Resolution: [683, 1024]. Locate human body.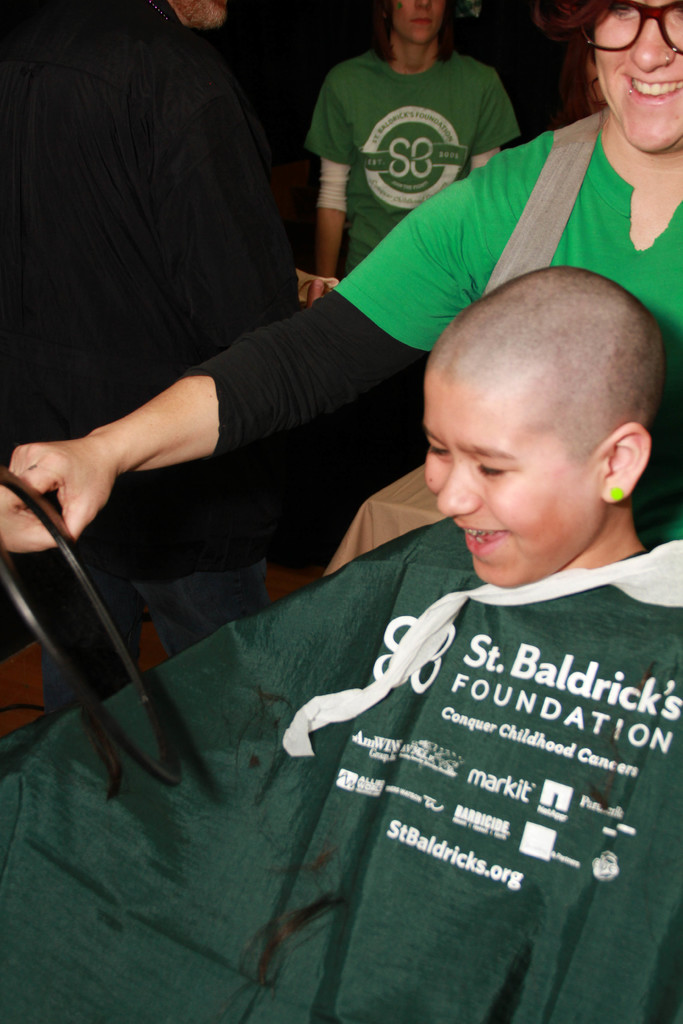
<bbox>274, 0, 522, 301</bbox>.
